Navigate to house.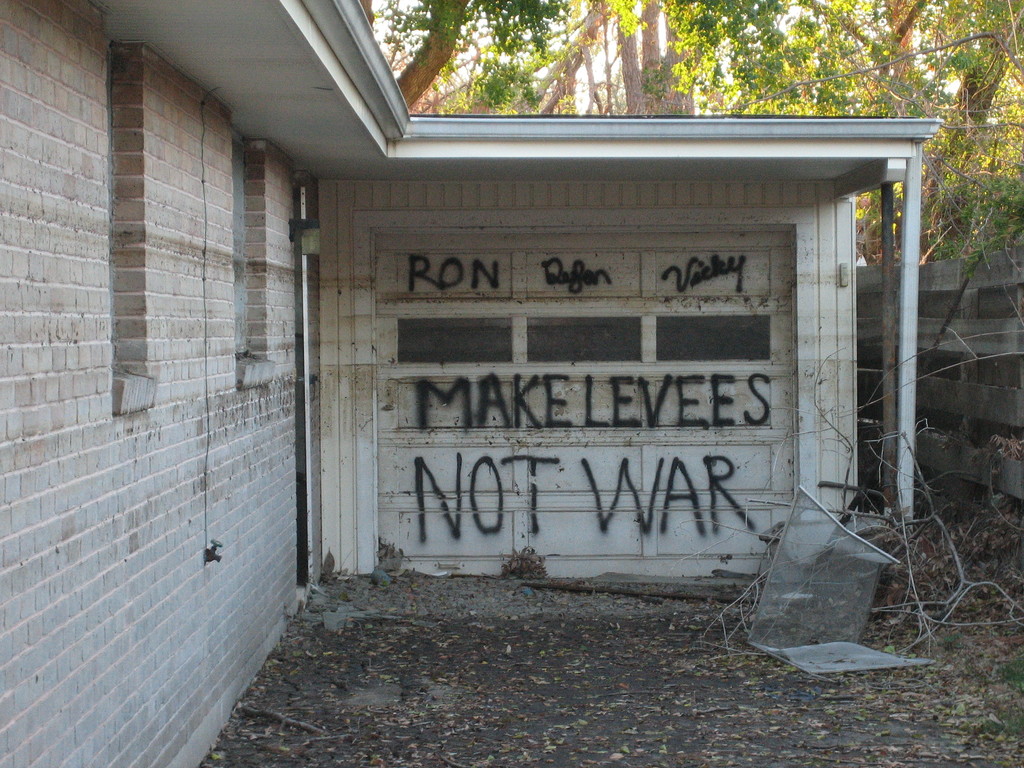
Navigation target: locate(0, 0, 947, 767).
